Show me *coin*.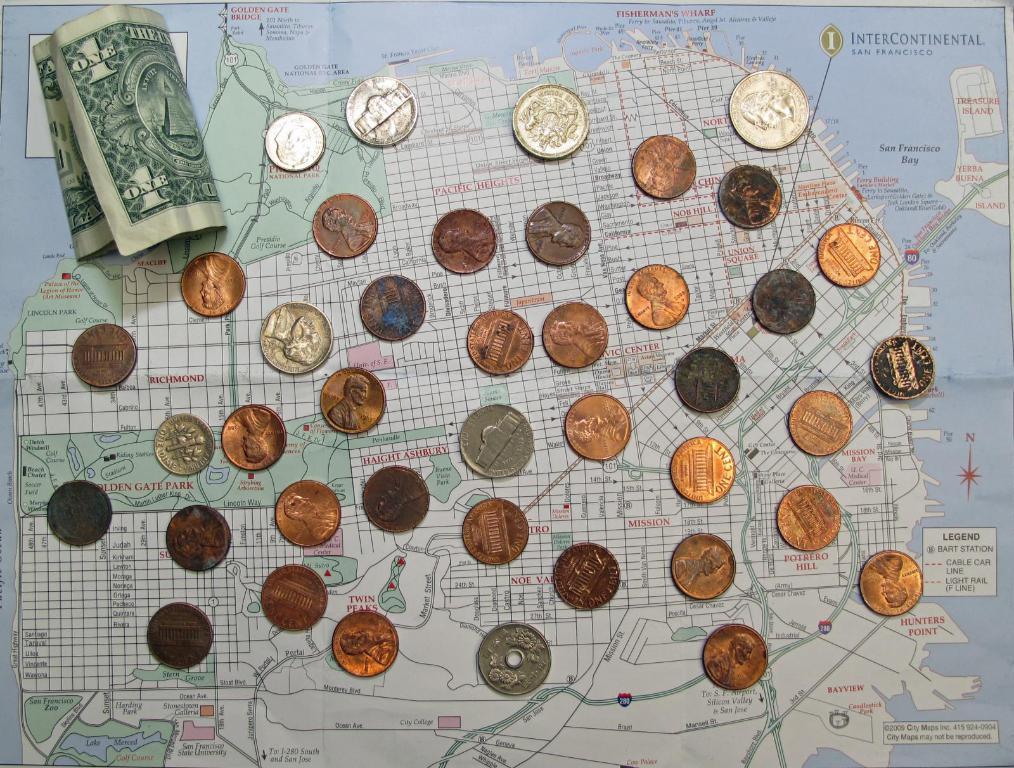
*coin* is here: 167,504,230,565.
